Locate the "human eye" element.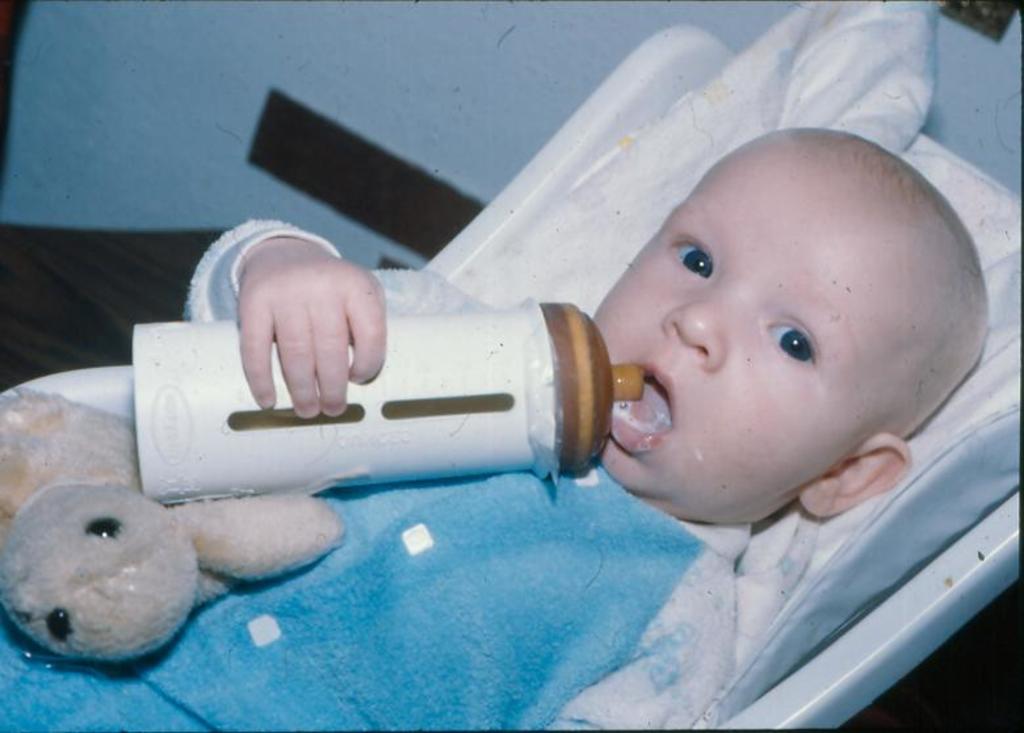
Element bbox: <bbox>765, 322, 819, 374</bbox>.
